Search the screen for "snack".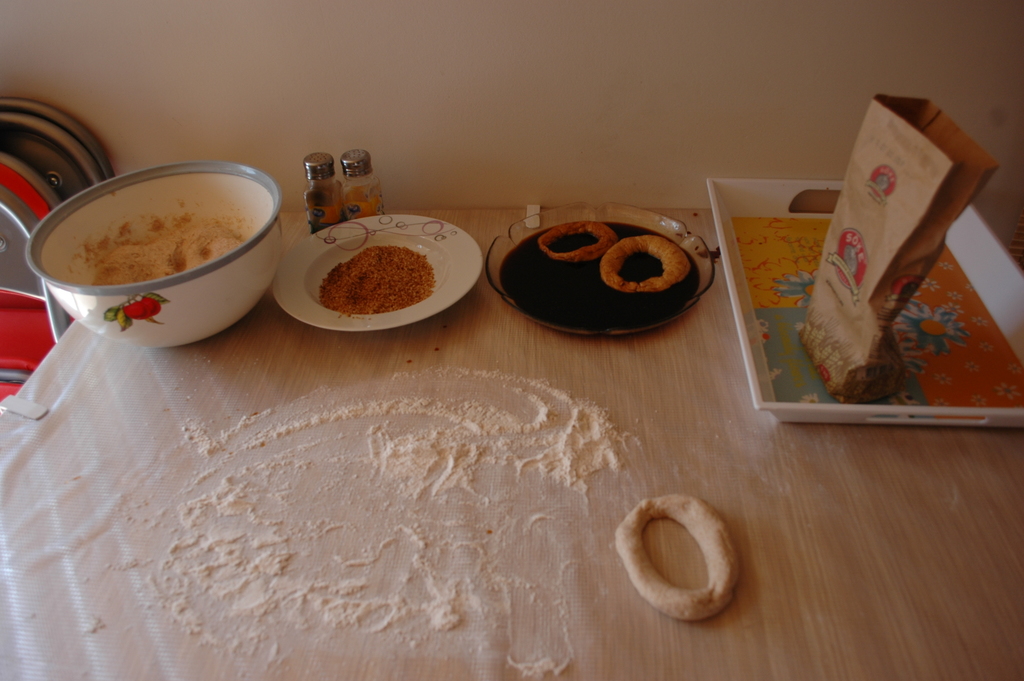
Found at [610,496,739,625].
